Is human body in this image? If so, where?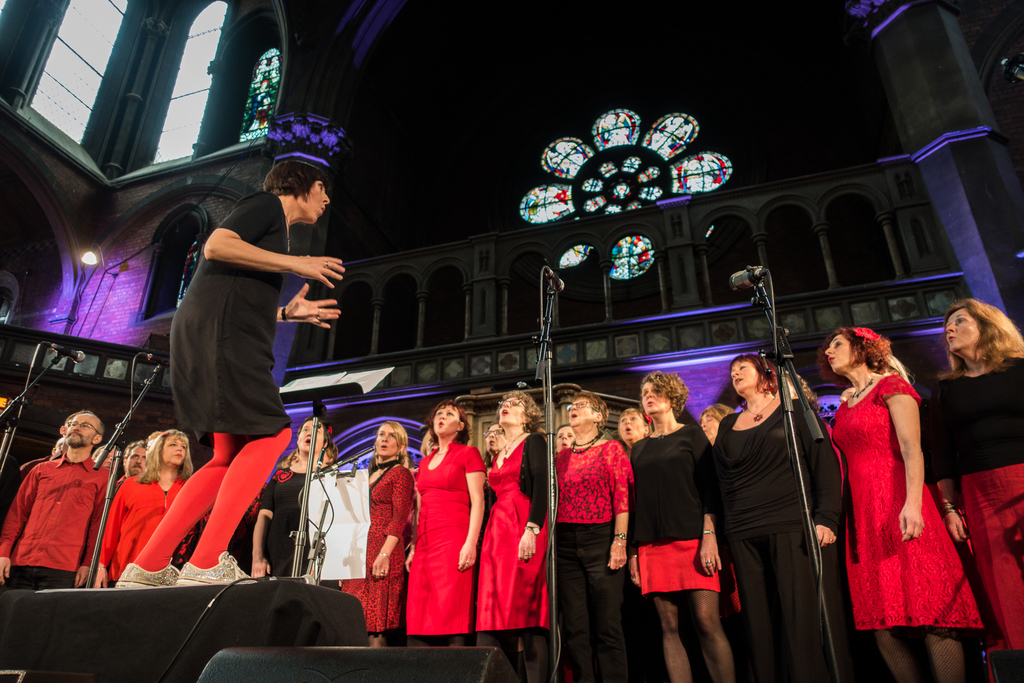
Yes, at (x1=86, y1=444, x2=149, y2=588).
